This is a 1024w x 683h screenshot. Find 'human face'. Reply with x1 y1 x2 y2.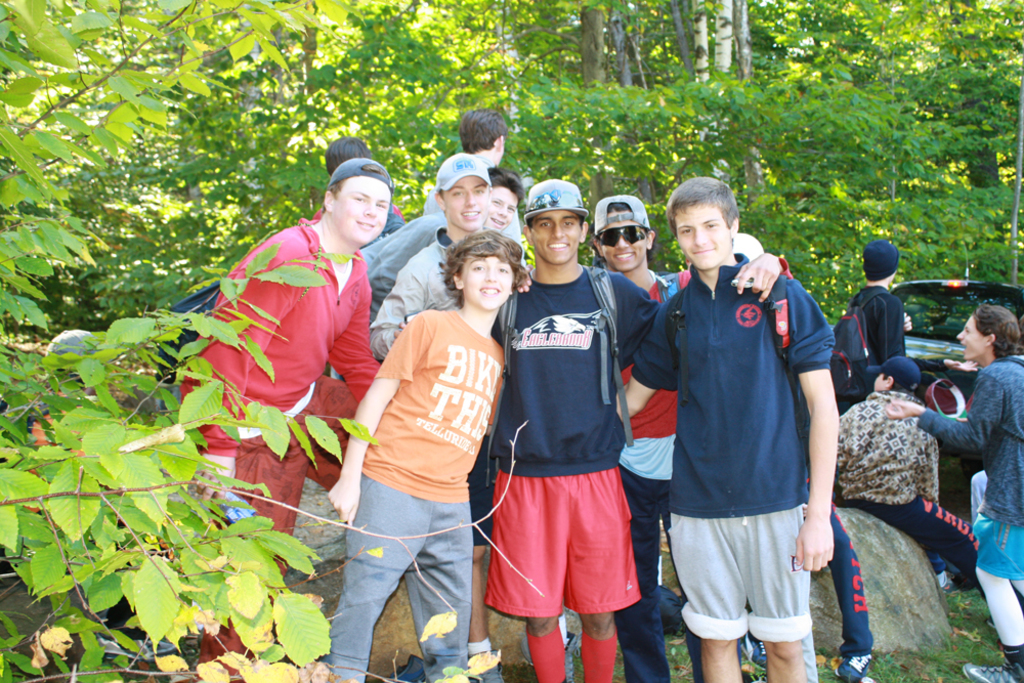
675 207 731 270.
